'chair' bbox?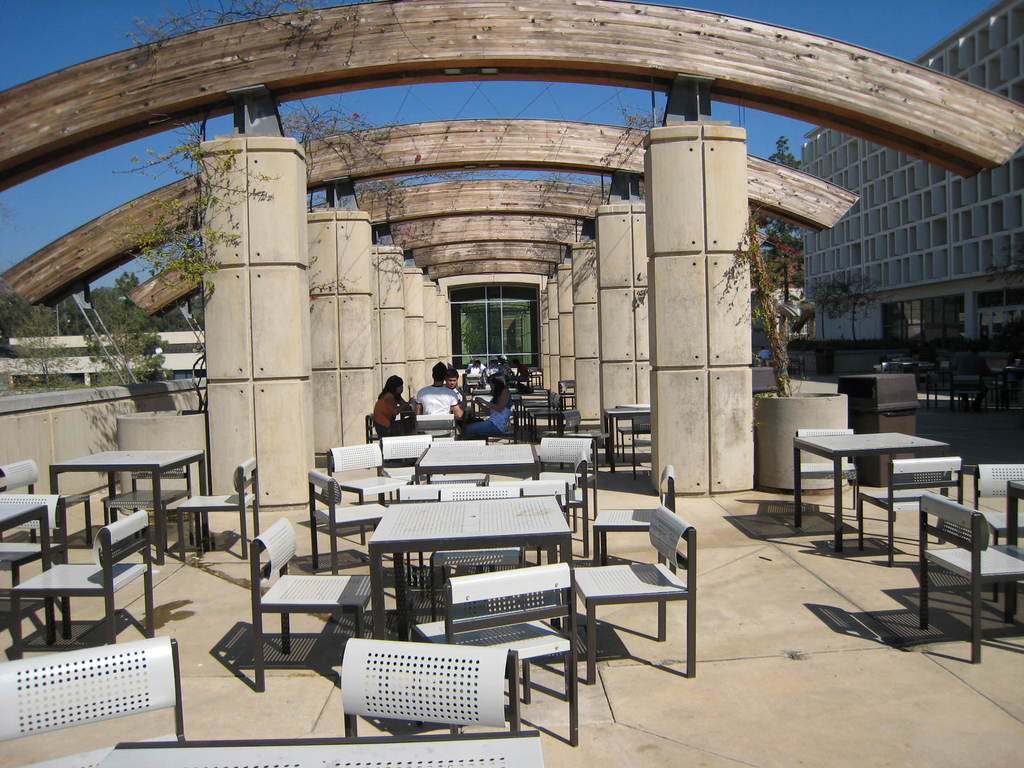
{"x1": 565, "y1": 502, "x2": 703, "y2": 681}
